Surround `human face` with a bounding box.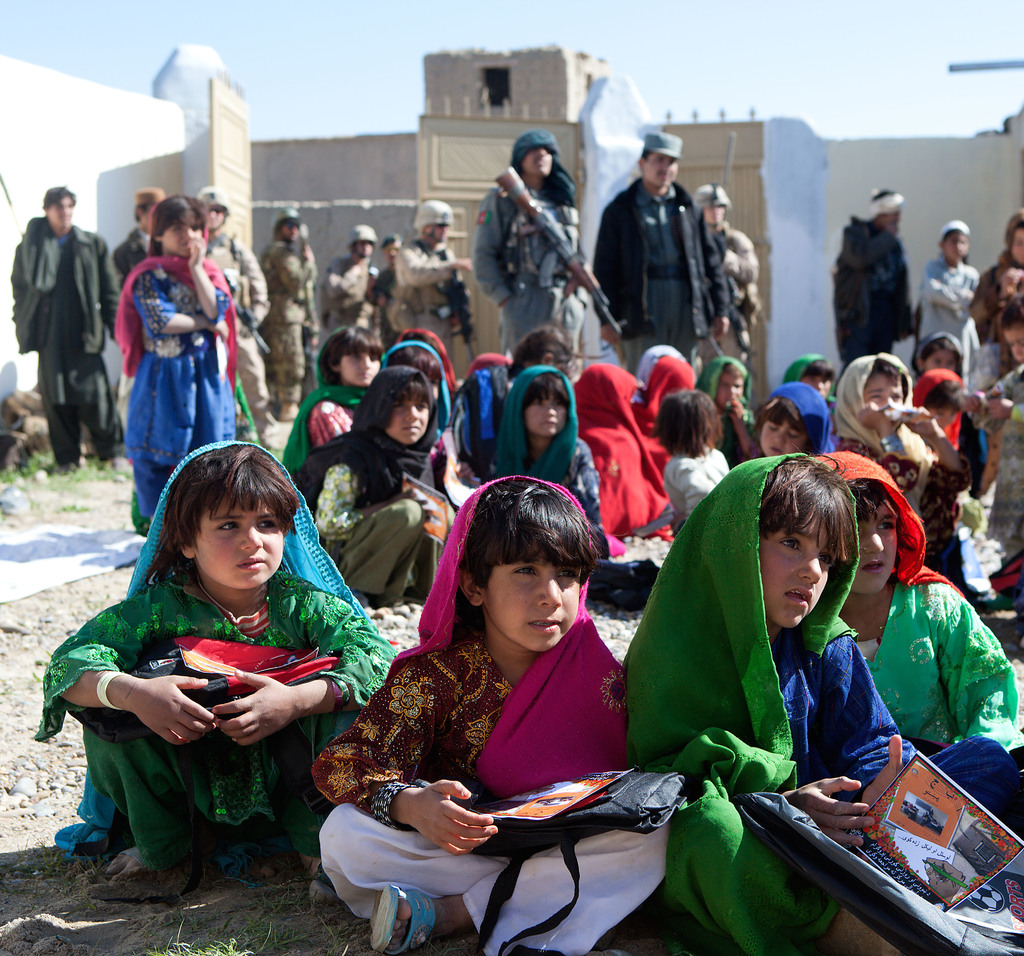
crop(808, 371, 828, 396).
